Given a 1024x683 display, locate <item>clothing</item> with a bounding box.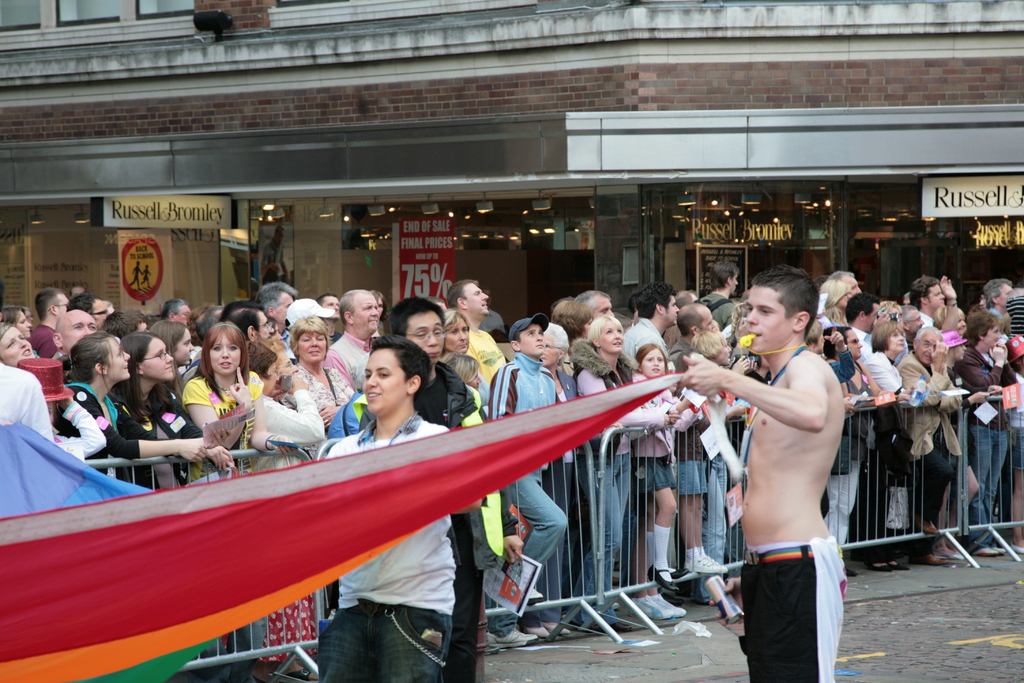
Located: l=615, t=315, r=657, b=374.
